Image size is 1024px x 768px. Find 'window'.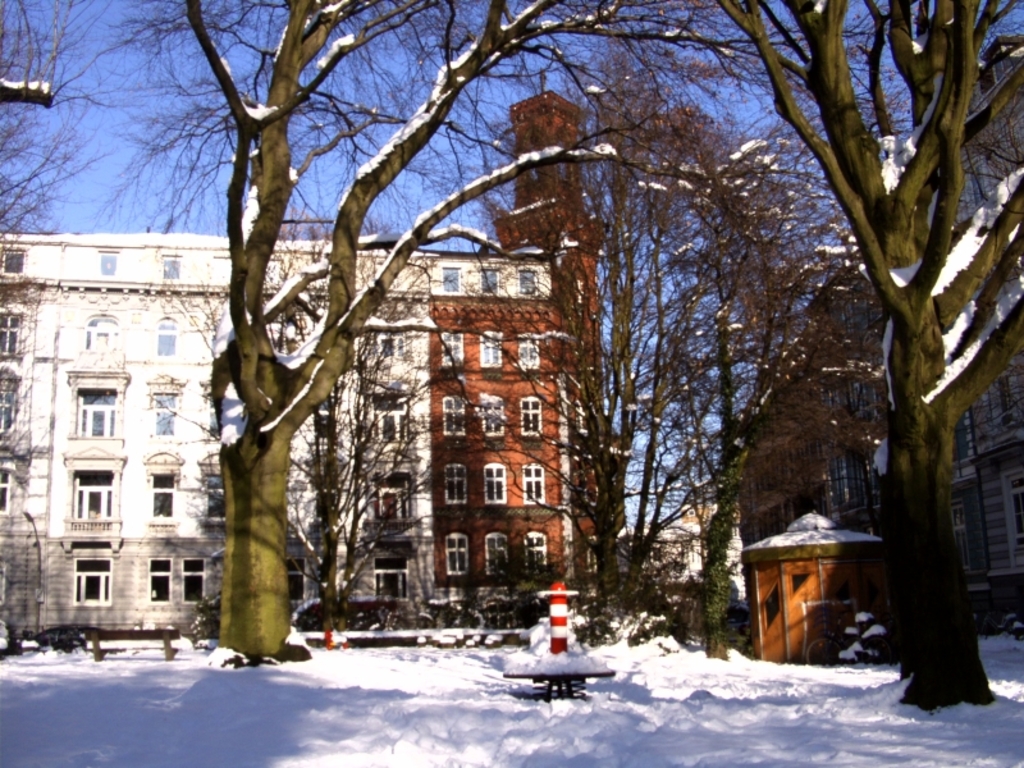
<box>99,248,114,279</box>.
